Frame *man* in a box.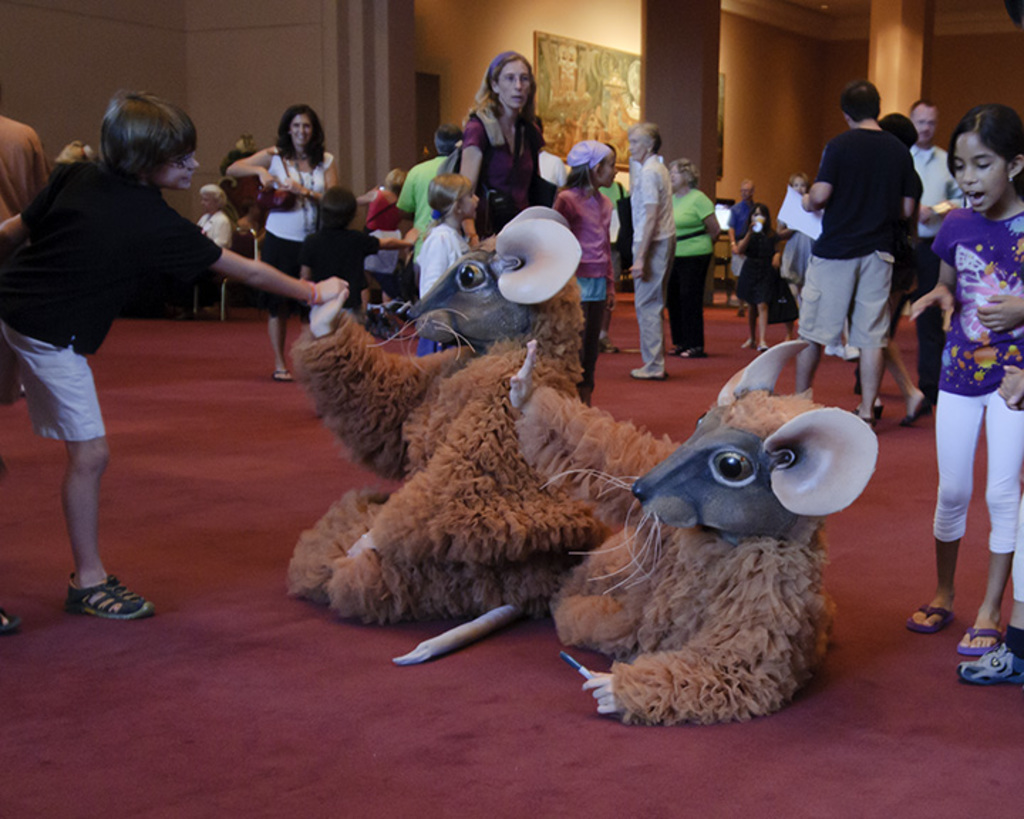
(724,178,769,314).
